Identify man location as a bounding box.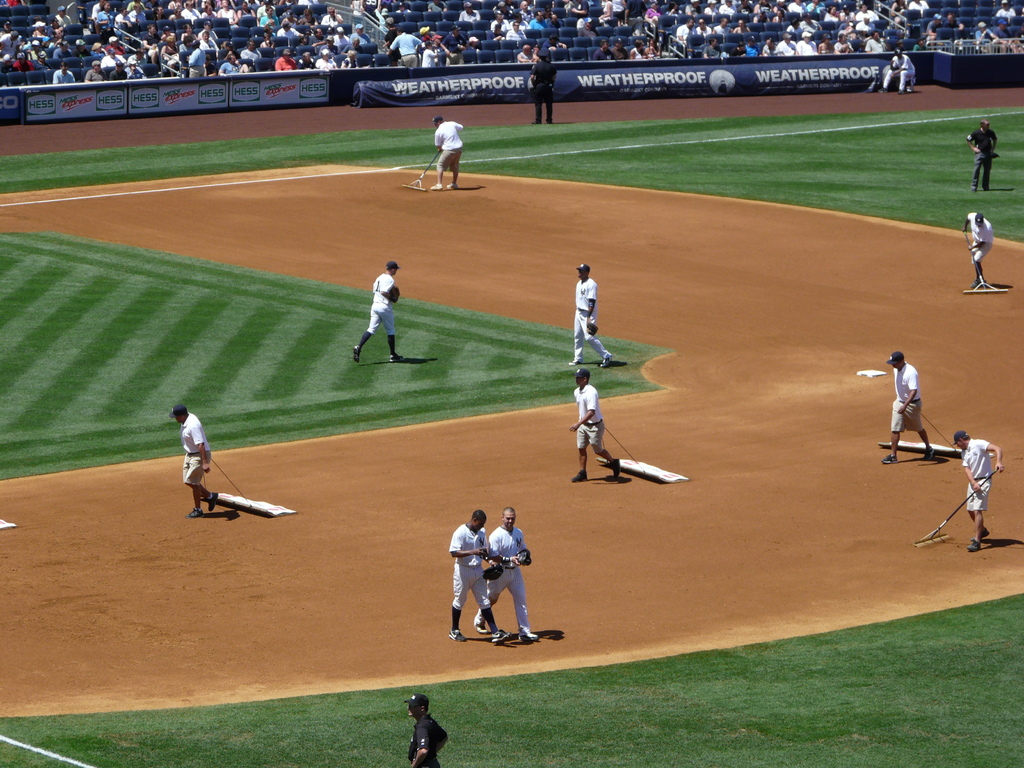
x1=571, y1=263, x2=613, y2=370.
